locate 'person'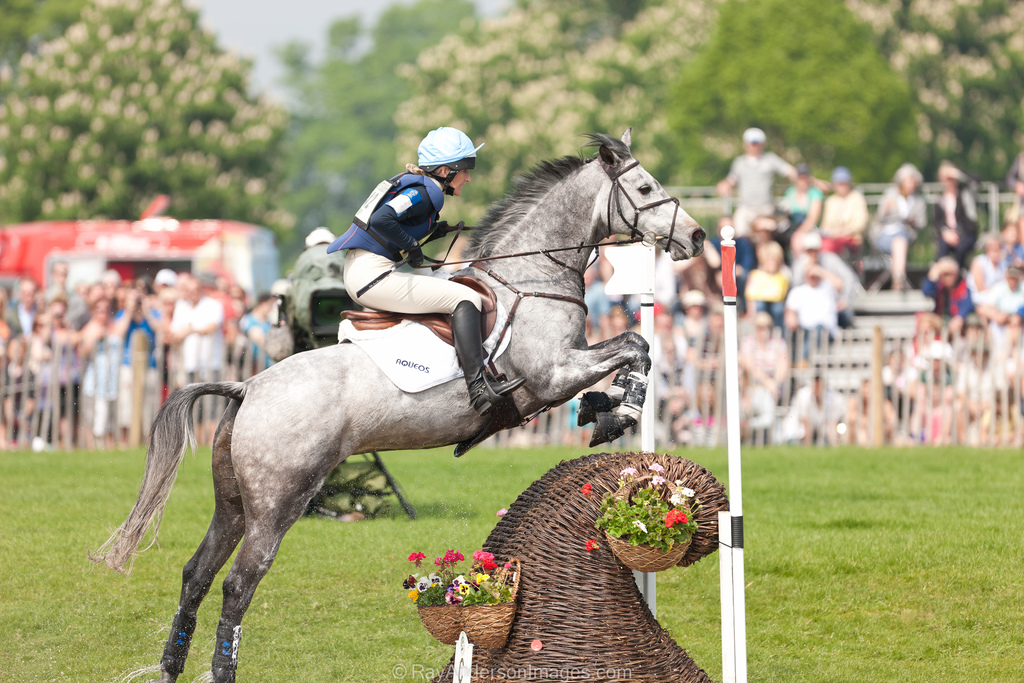
(x1=83, y1=277, x2=133, y2=432)
